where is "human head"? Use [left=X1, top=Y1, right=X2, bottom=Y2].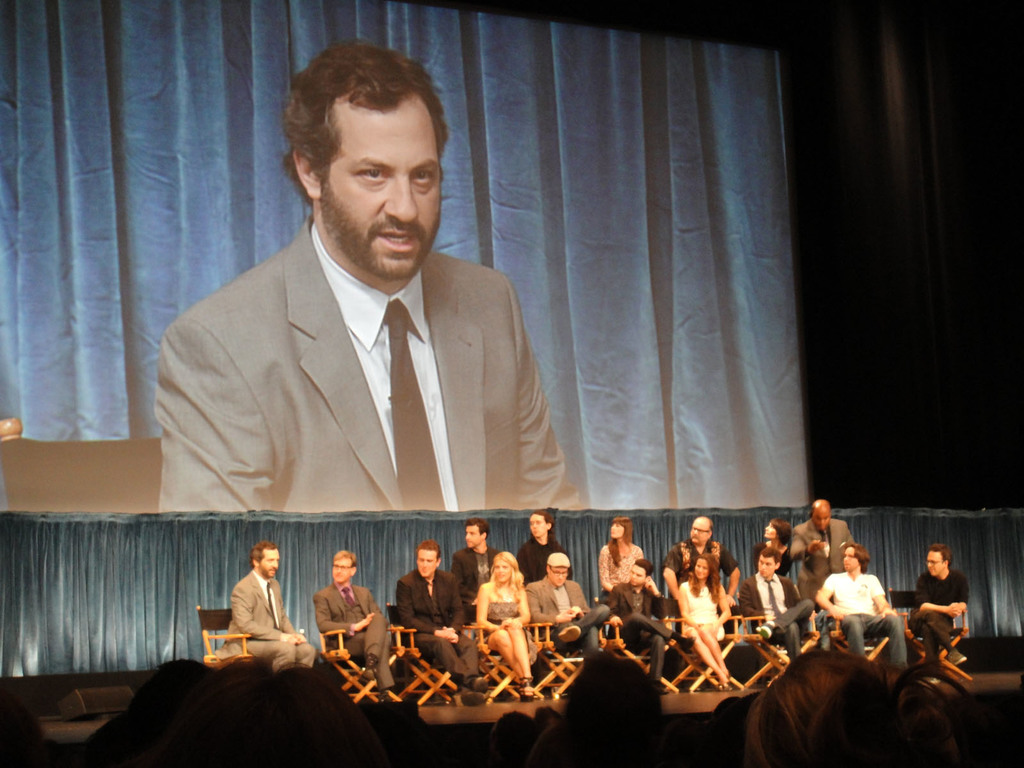
[left=415, top=539, right=440, bottom=581].
